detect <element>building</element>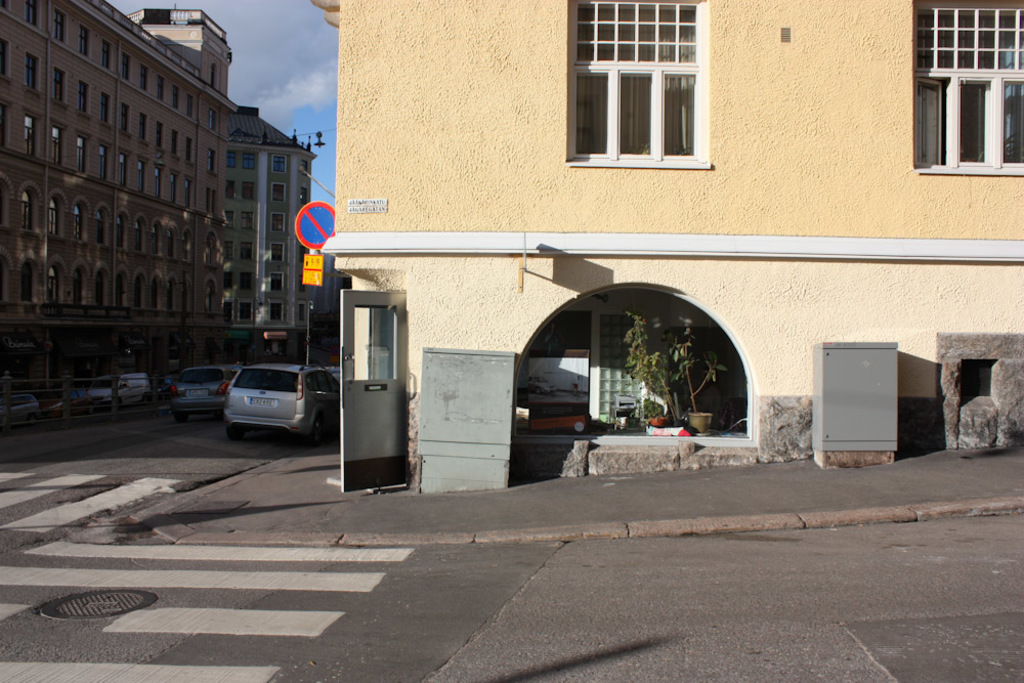
222, 104, 314, 356
